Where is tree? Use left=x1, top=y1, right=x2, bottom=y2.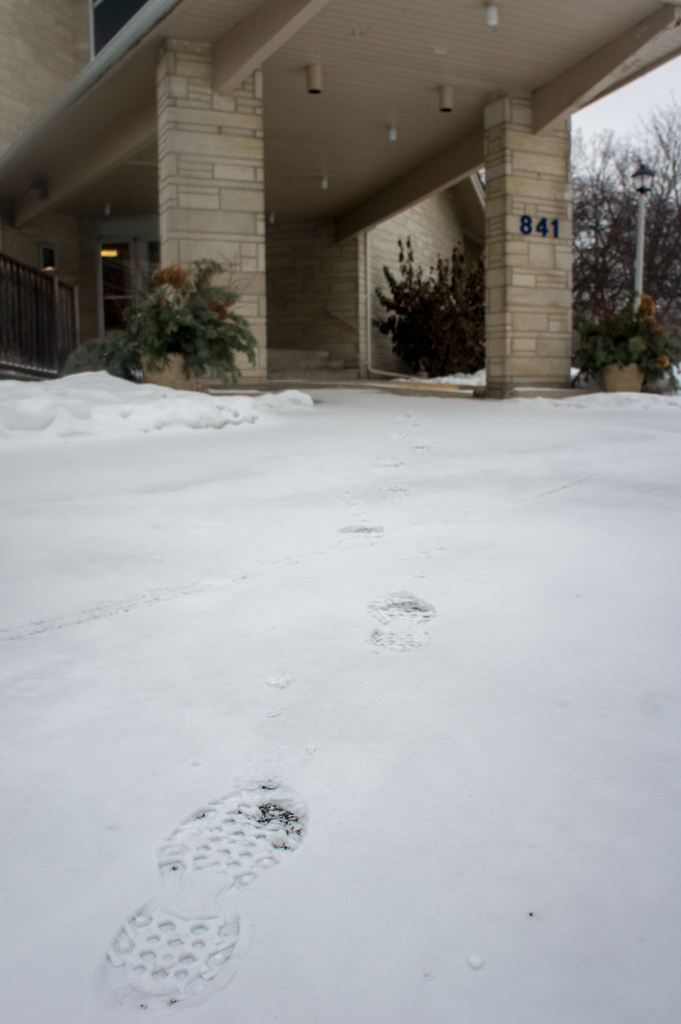
left=364, top=260, right=491, bottom=381.
